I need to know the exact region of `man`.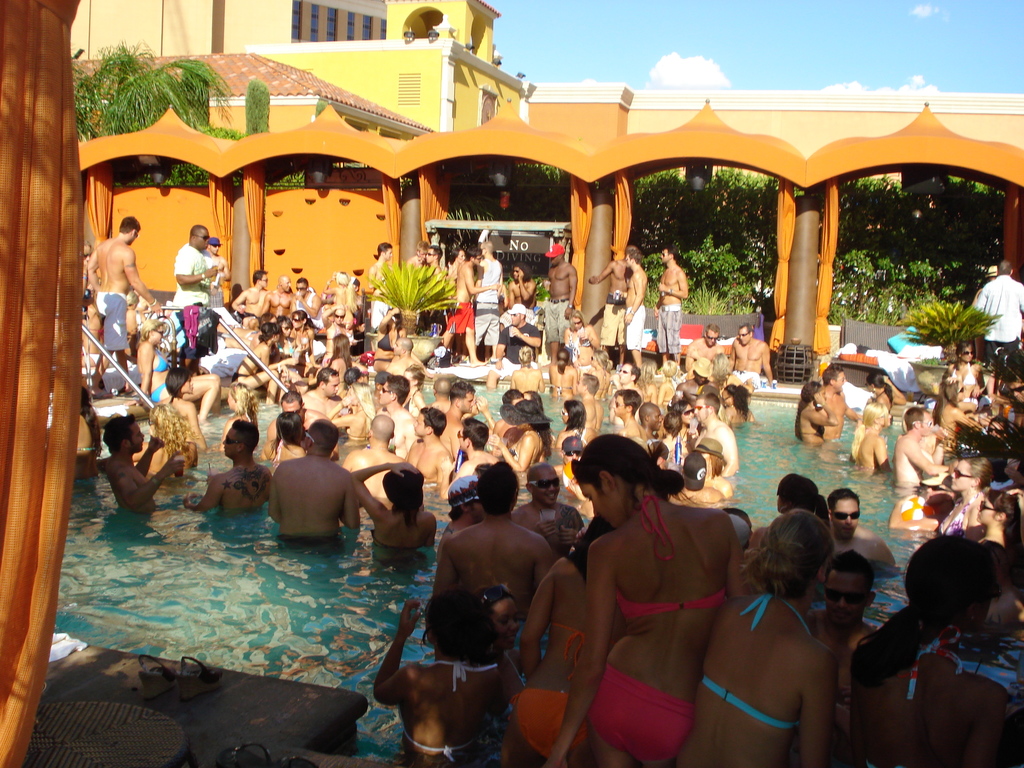
Region: 93/214/156/406.
